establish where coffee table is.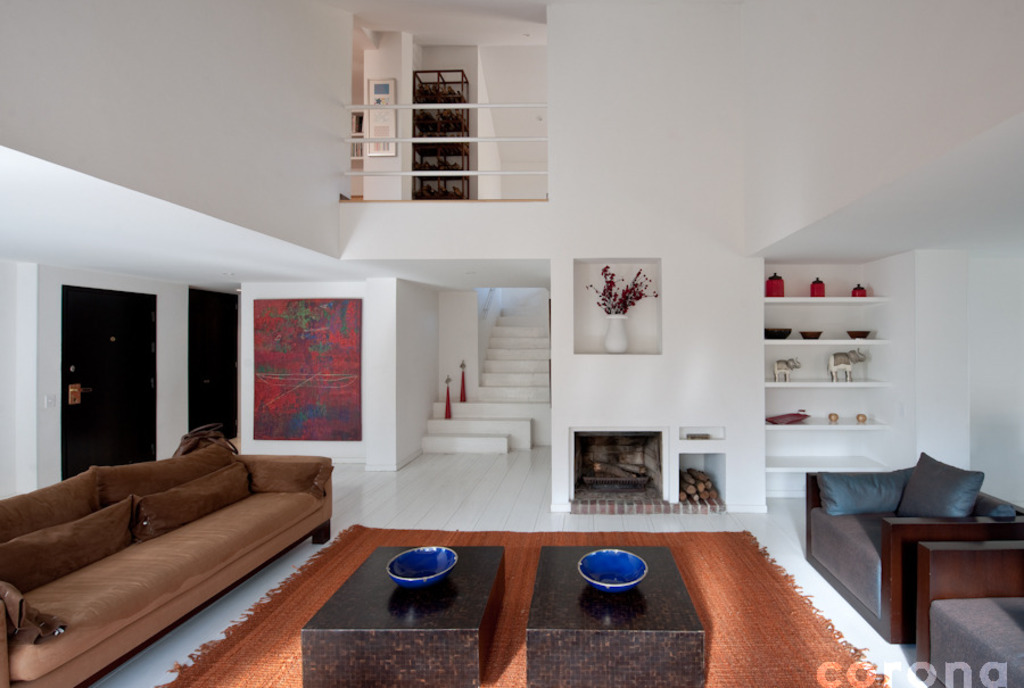
Established at select_region(518, 540, 709, 687).
